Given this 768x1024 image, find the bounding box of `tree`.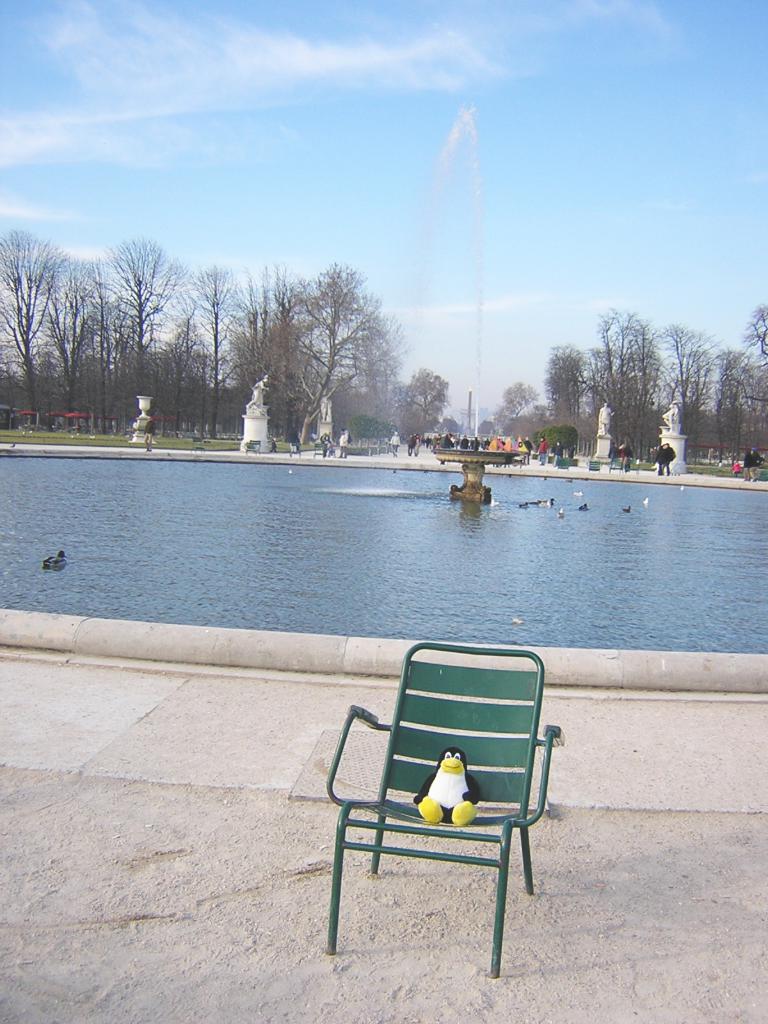
bbox=(245, 266, 305, 435).
